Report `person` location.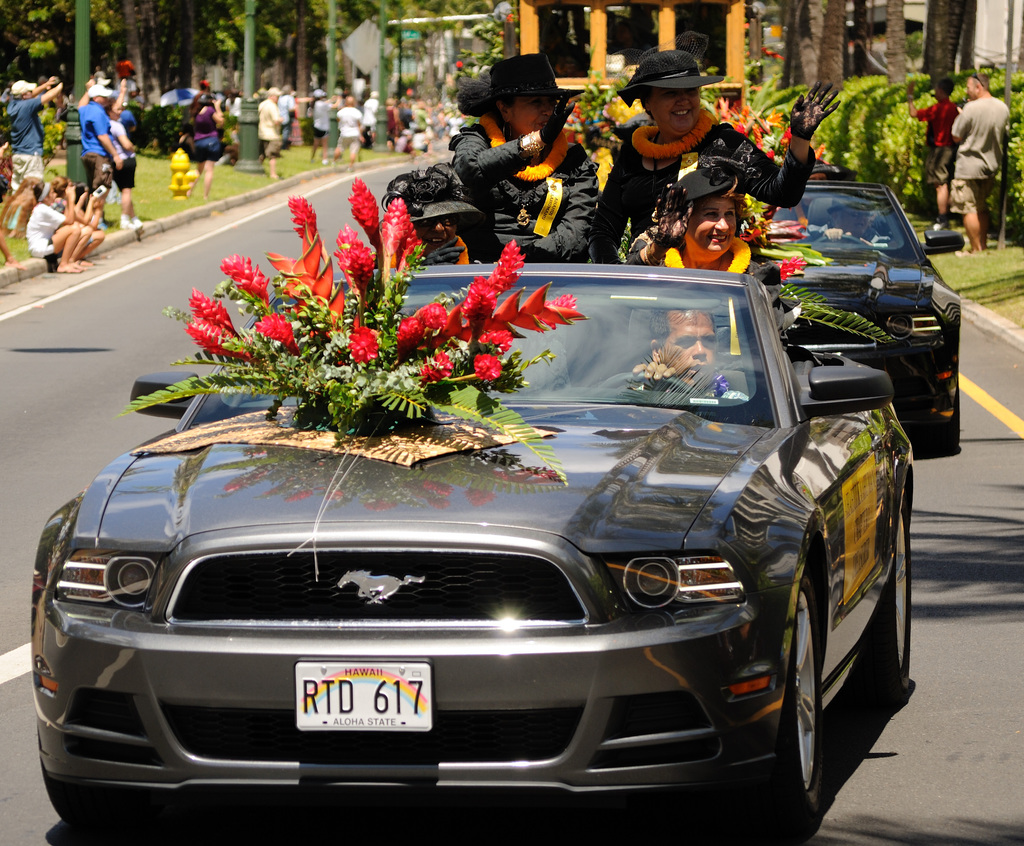
Report: 625,164,787,284.
